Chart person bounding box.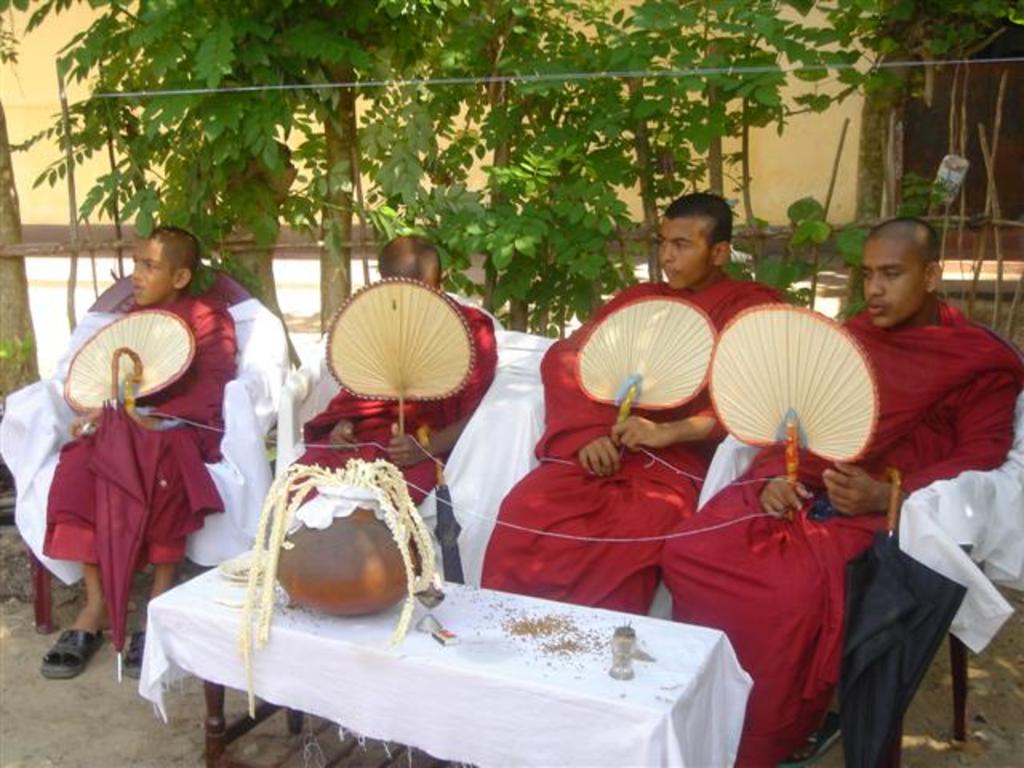
Charted: crop(480, 194, 784, 622).
